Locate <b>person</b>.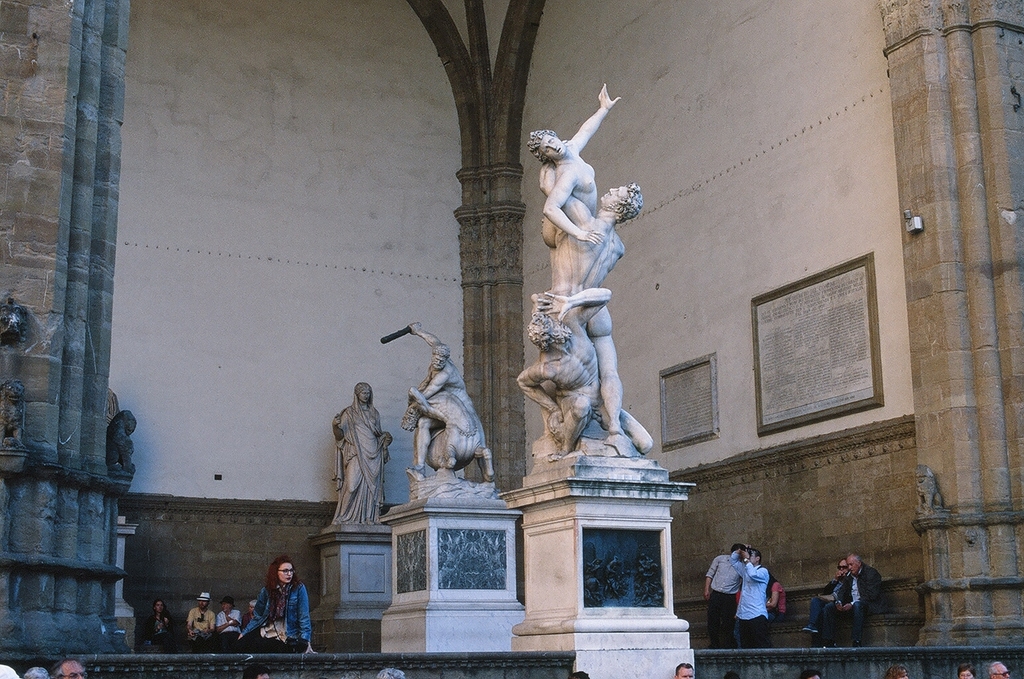
Bounding box: 670:658:696:678.
